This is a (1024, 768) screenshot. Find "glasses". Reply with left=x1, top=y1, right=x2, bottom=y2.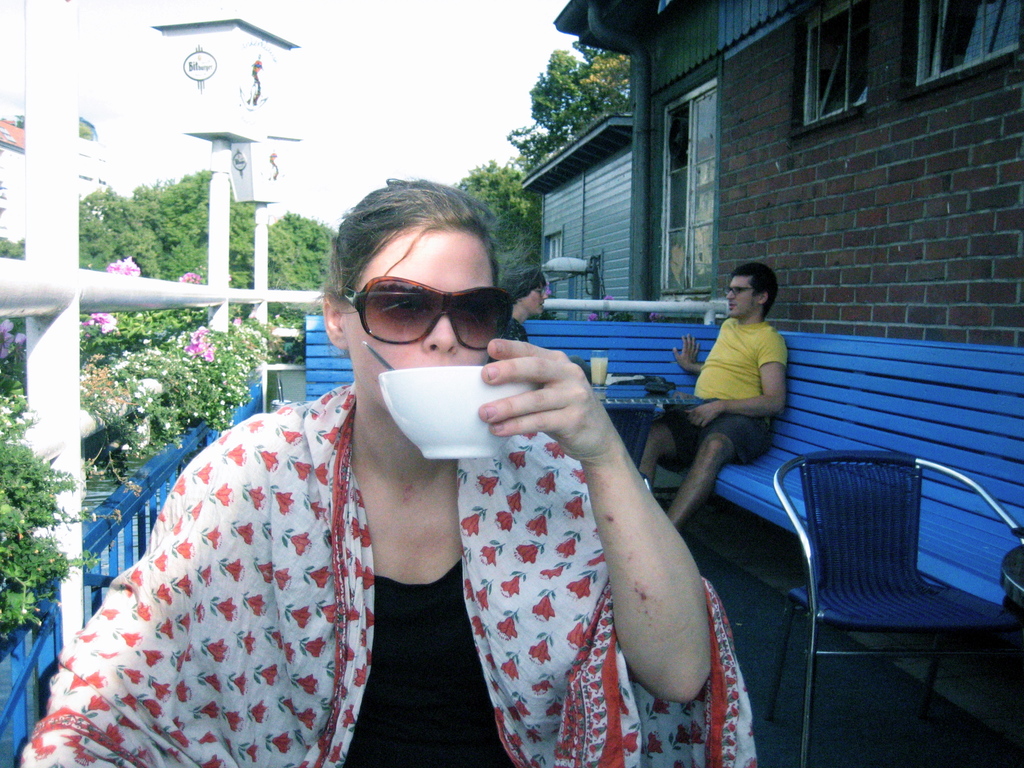
left=722, top=287, right=765, bottom=298.
